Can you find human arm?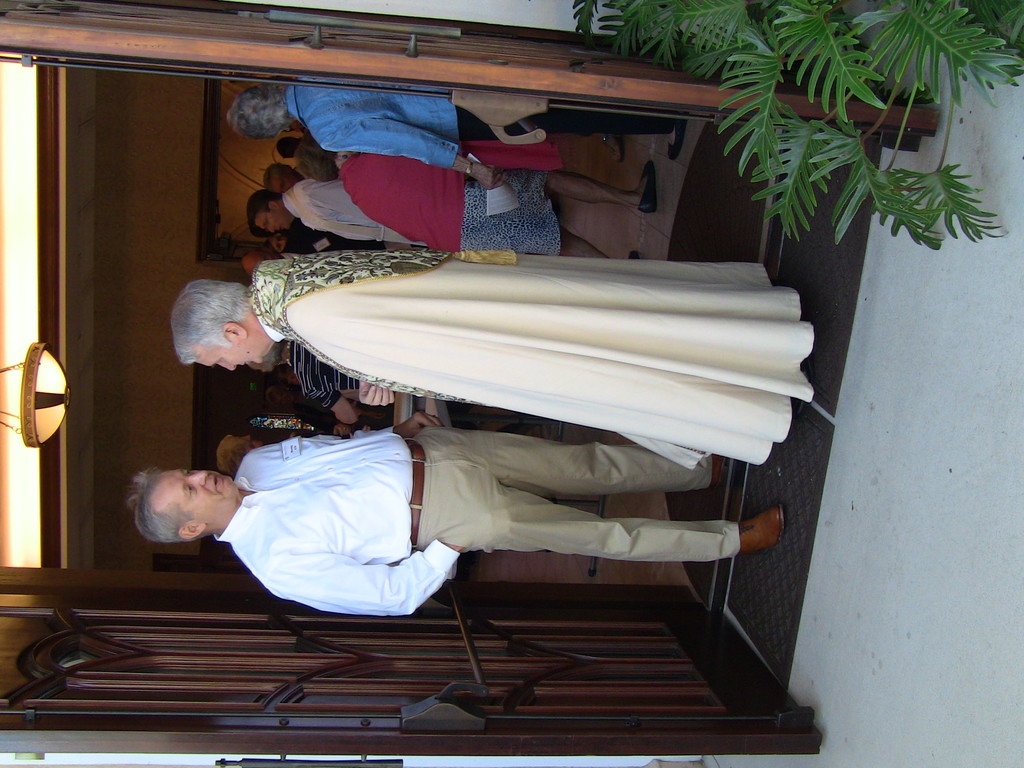
Yes, bounding box: 314:113:504:188.
